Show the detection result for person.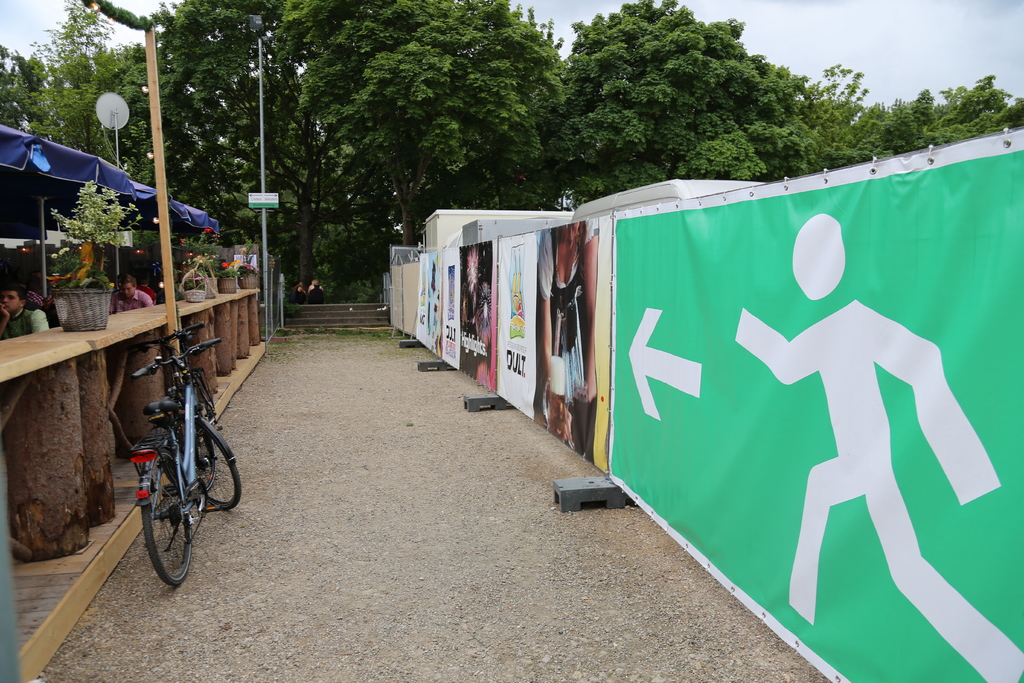
box=[0, 277, 51, 337].
